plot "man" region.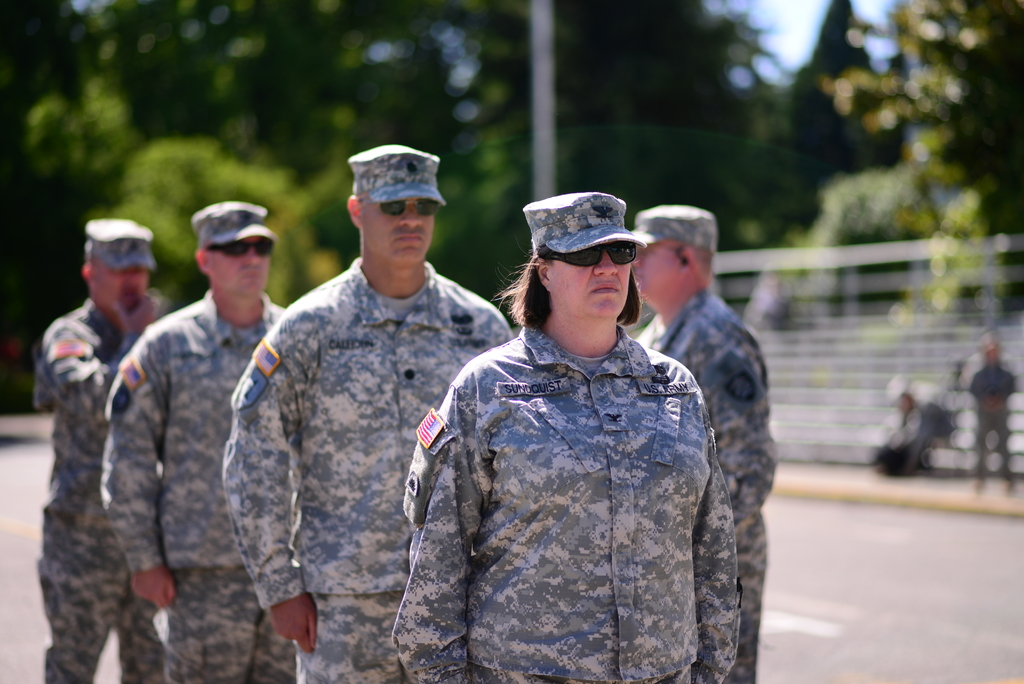
Plotted at 97:201:301:683.
